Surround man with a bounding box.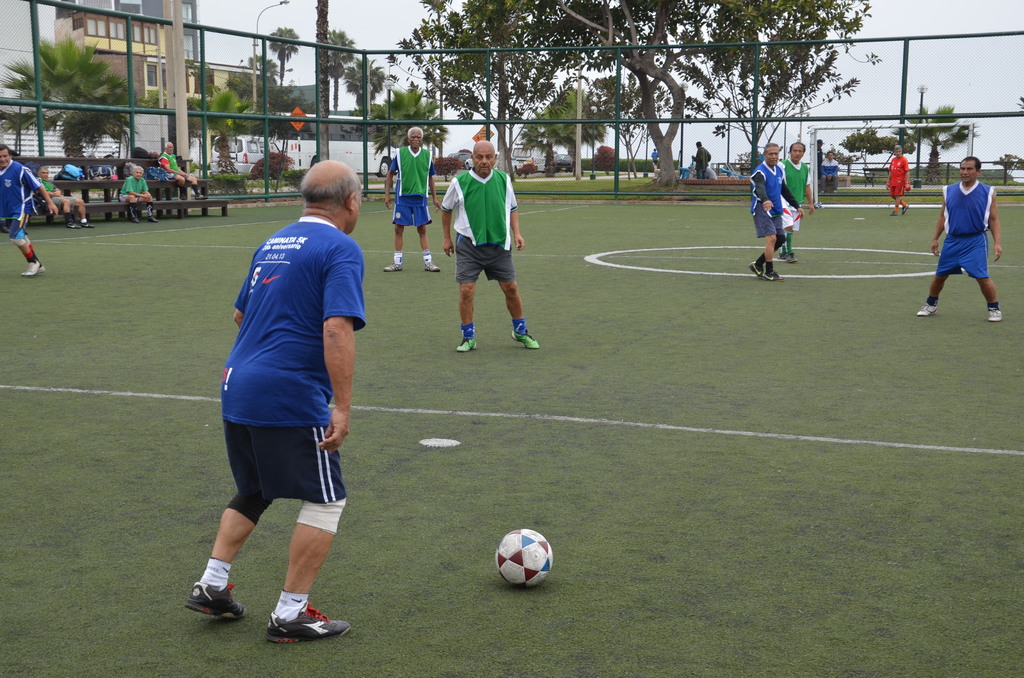
442,141,541,357.
